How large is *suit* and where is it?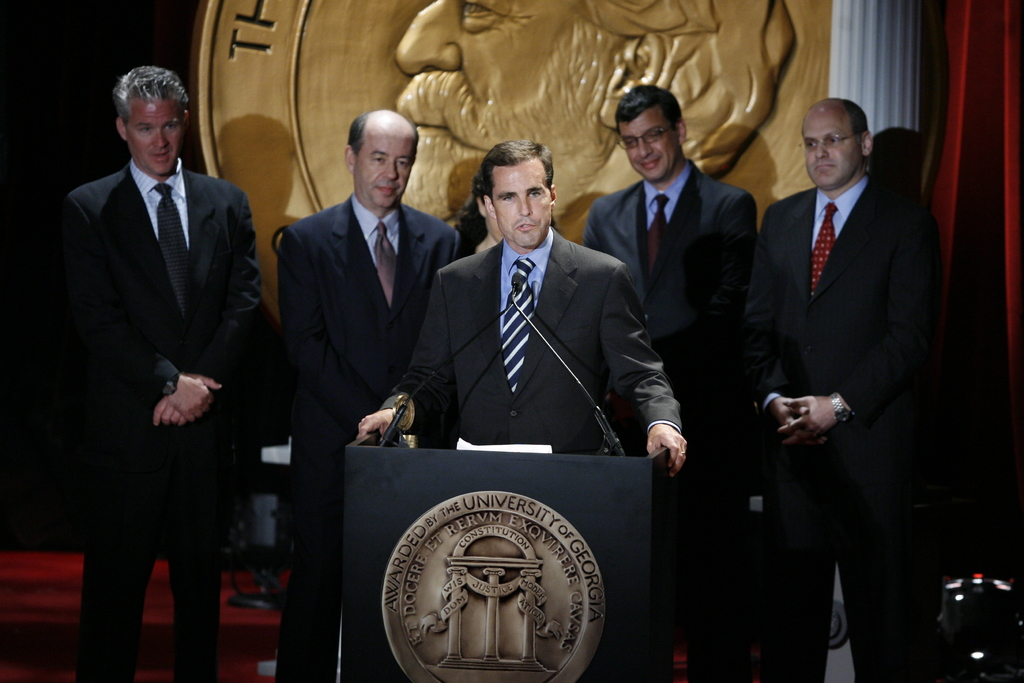
Bounding box: {"x1": 36, "y1": 156, "x2": 276, "y2": 680}.
